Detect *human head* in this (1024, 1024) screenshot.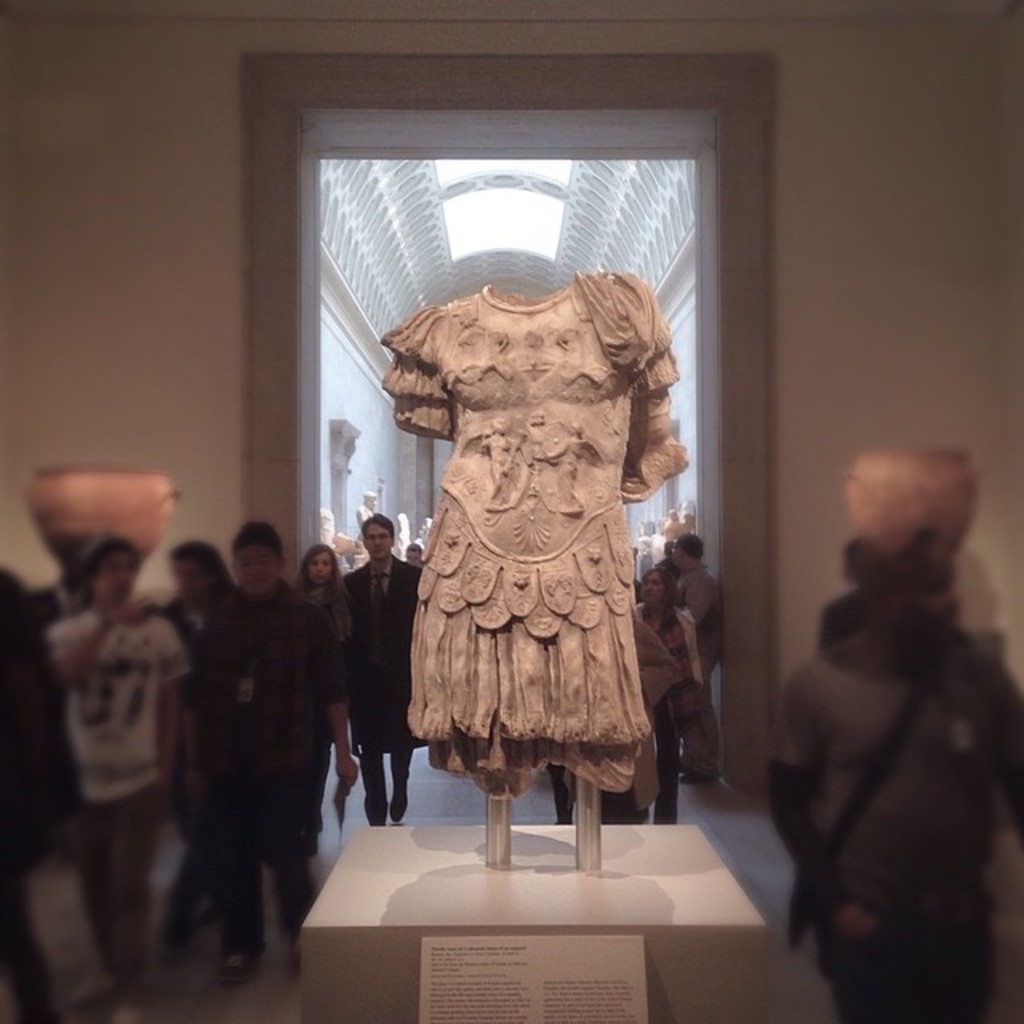
Detection: crop(637, 570, 675, 608).
